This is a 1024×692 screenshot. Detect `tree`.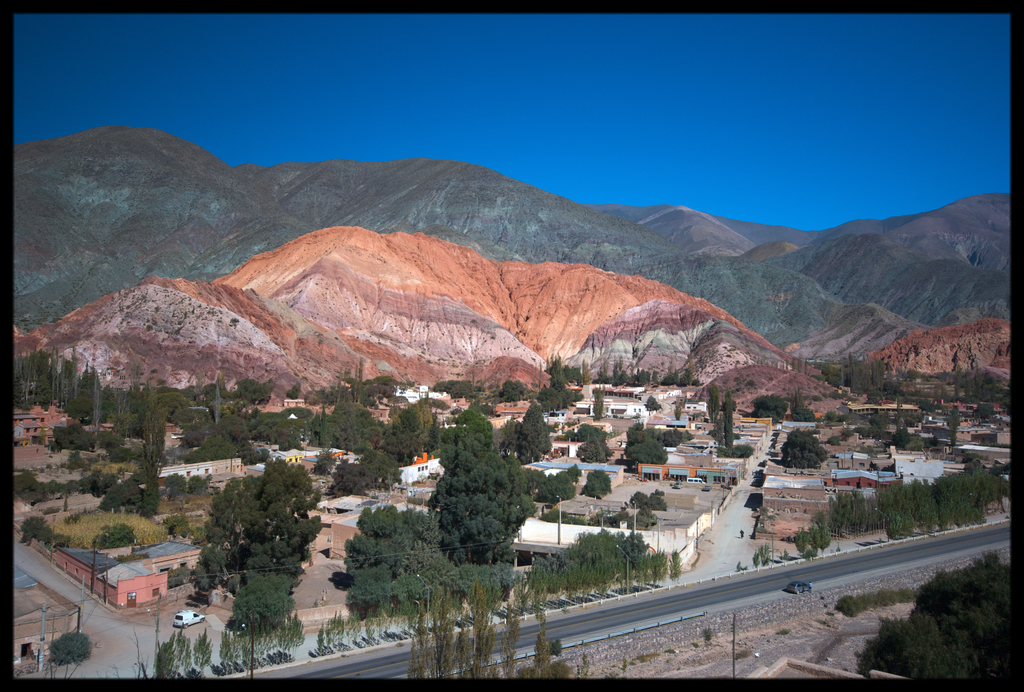
[394,408,429,448].
